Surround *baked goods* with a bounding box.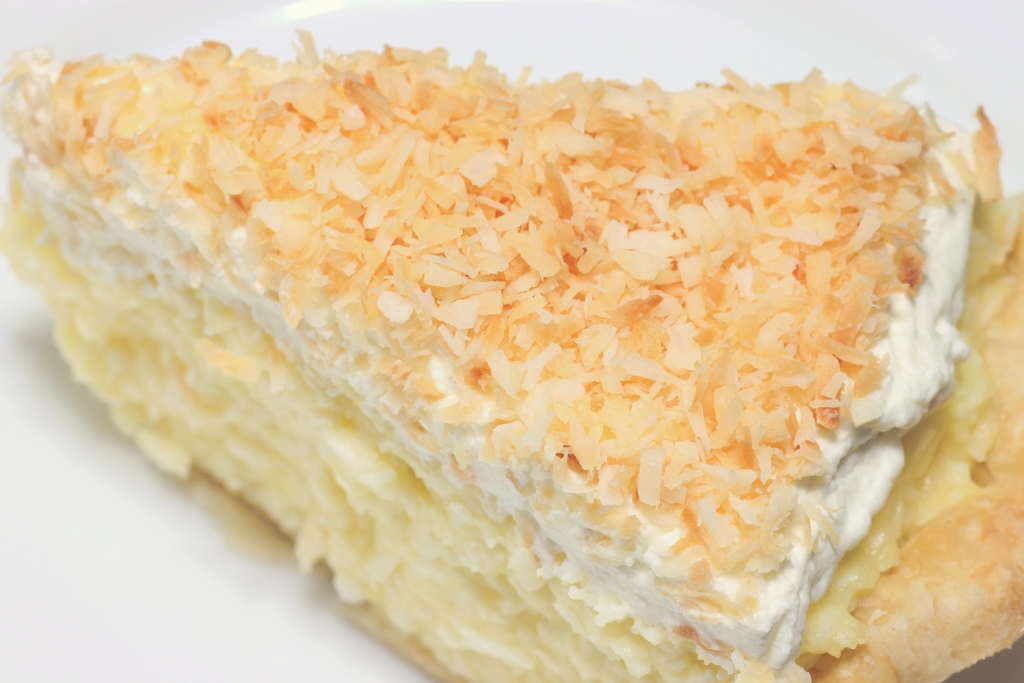
bbox=[0, 38, 1023, 682].
